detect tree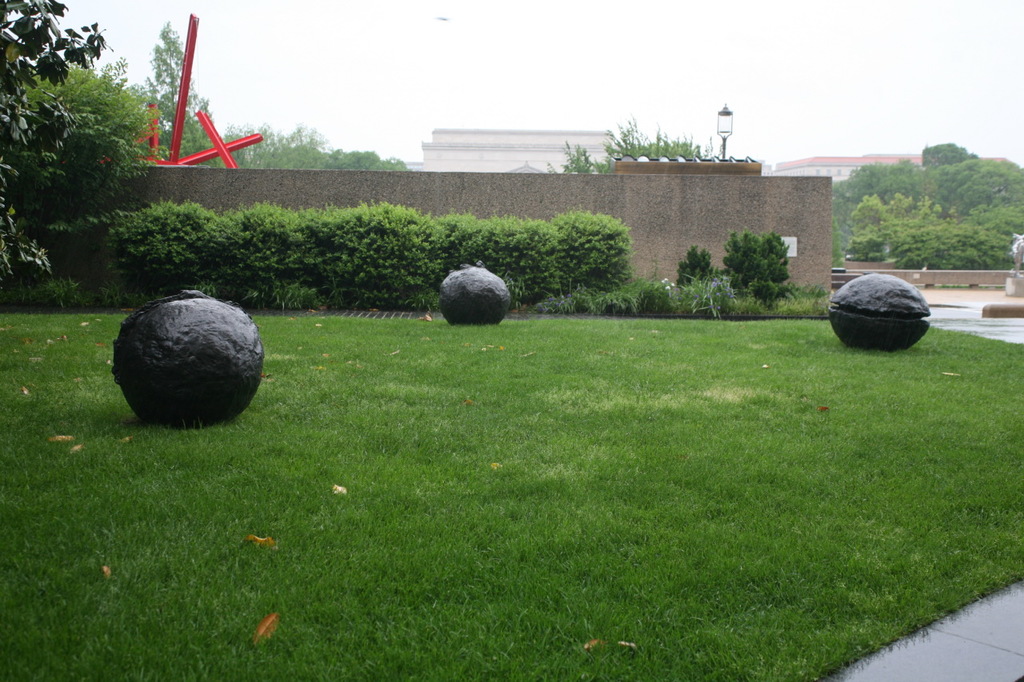
<region>0, 0, 121, 282</region>
